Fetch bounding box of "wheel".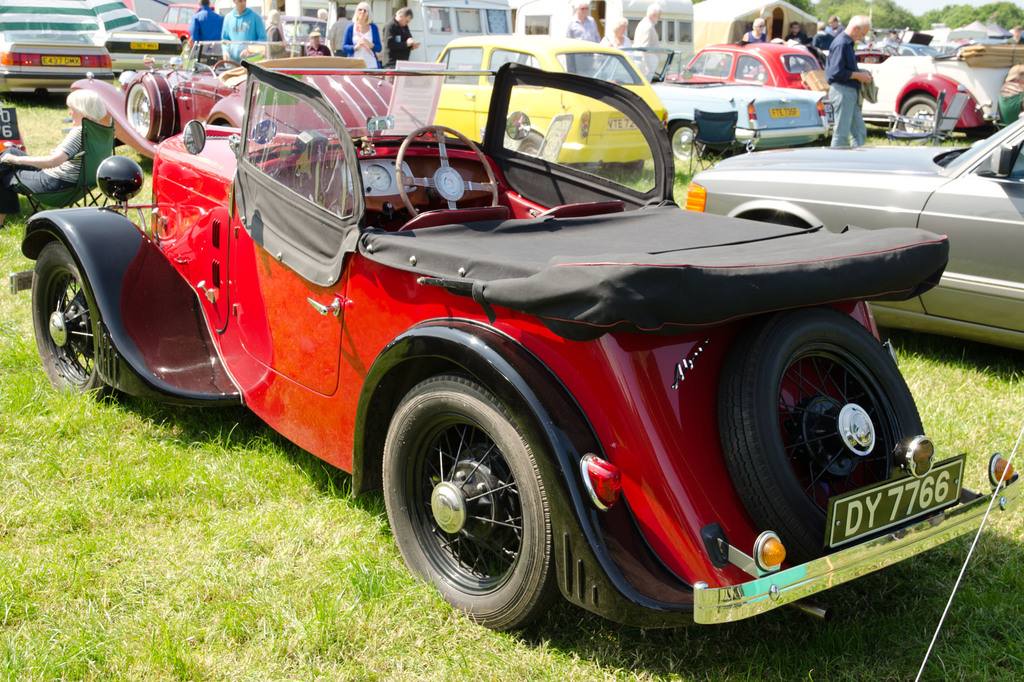
Bbox: bbox=(717, 311, 931, 573).
